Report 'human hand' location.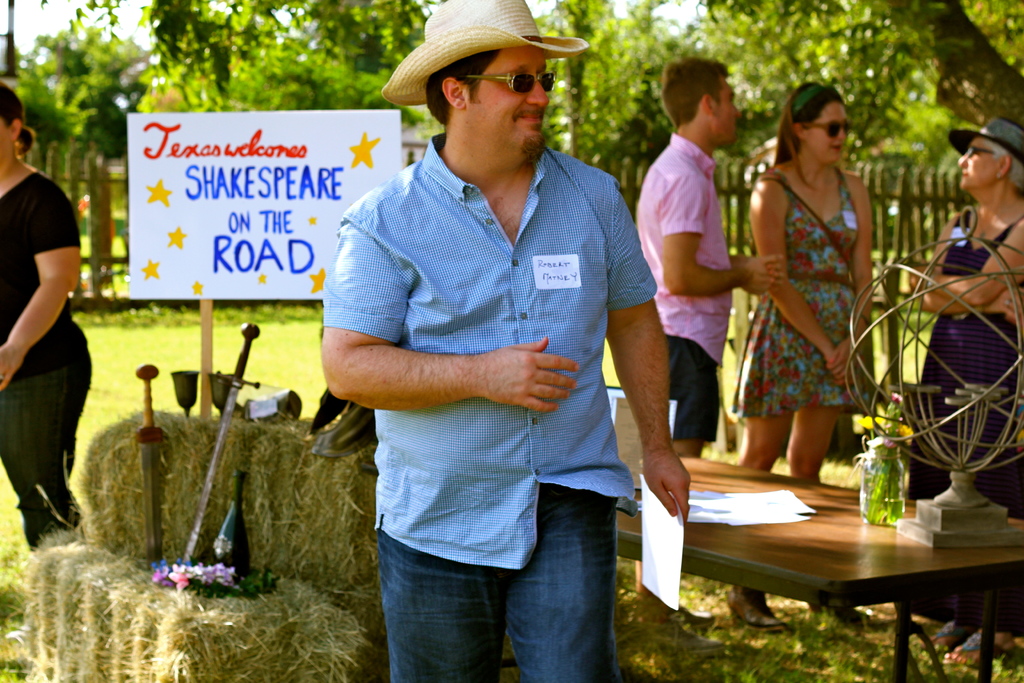
Report: bbox(468, 342, 570, 417).
